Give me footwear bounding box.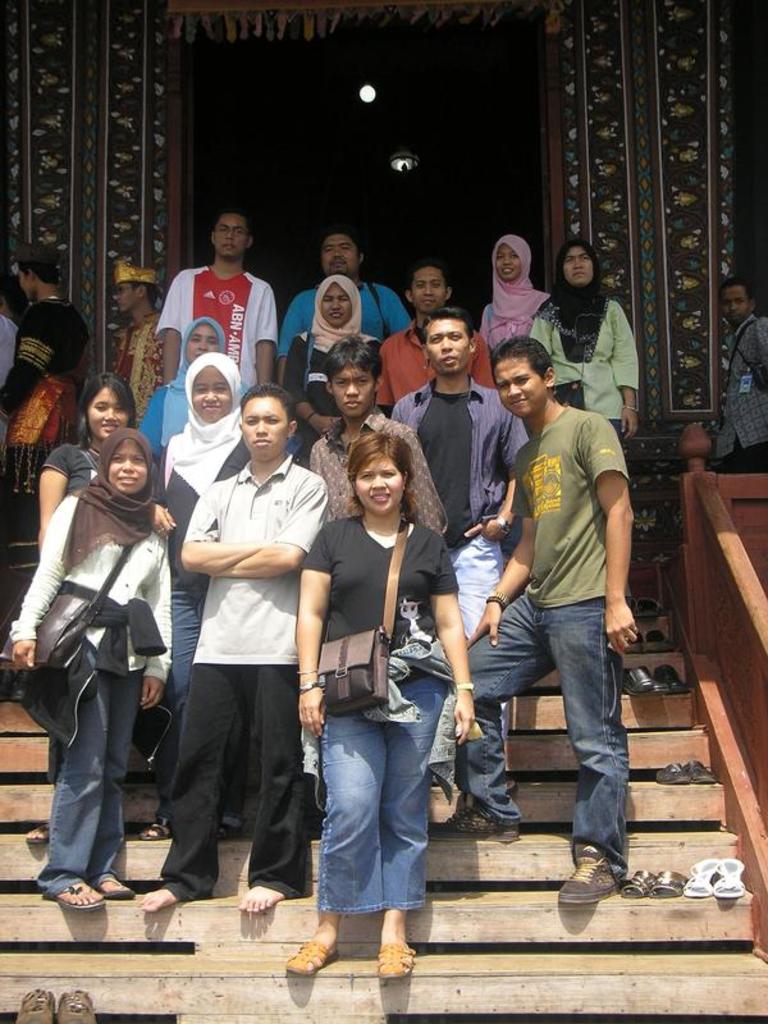
l=0, t=666, r=32, b=700.
